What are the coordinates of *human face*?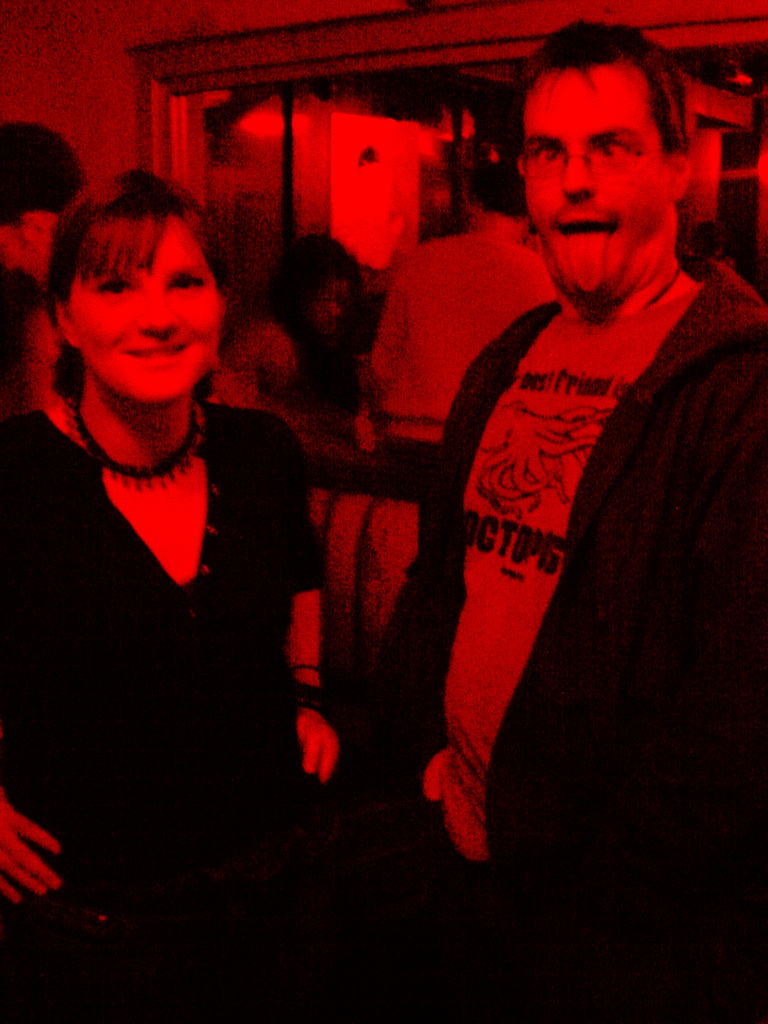
x1=66 y1=211 x2=216 y2=400.
